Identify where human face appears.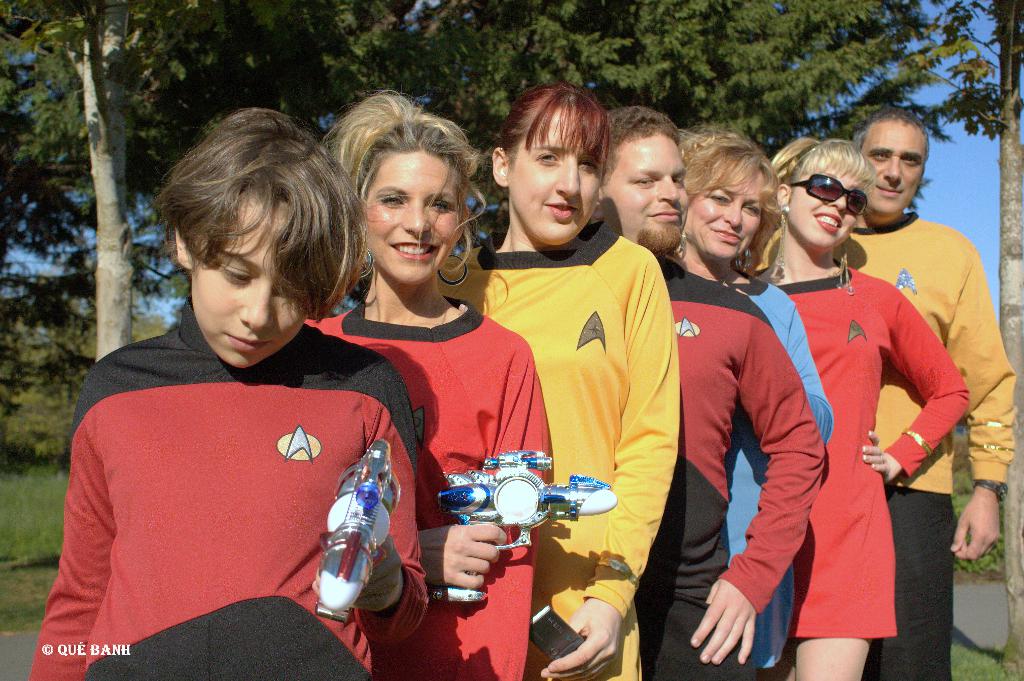
Appears at locate(689, 148, 767, 261).
